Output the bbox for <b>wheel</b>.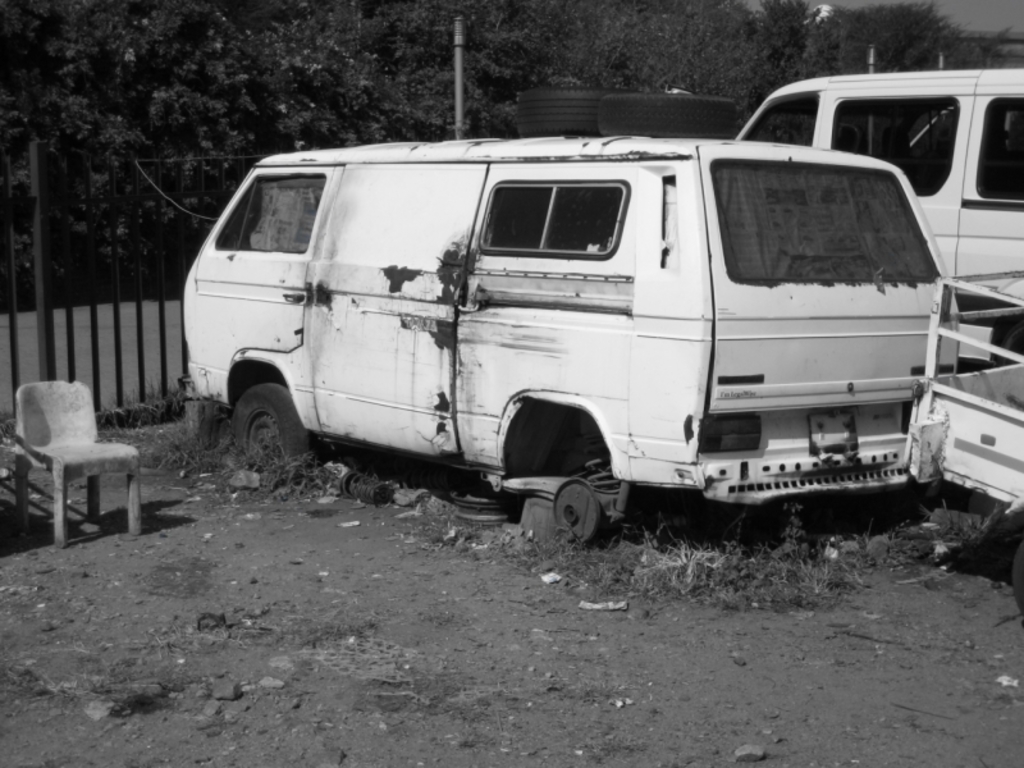
989:321:1023:371.
